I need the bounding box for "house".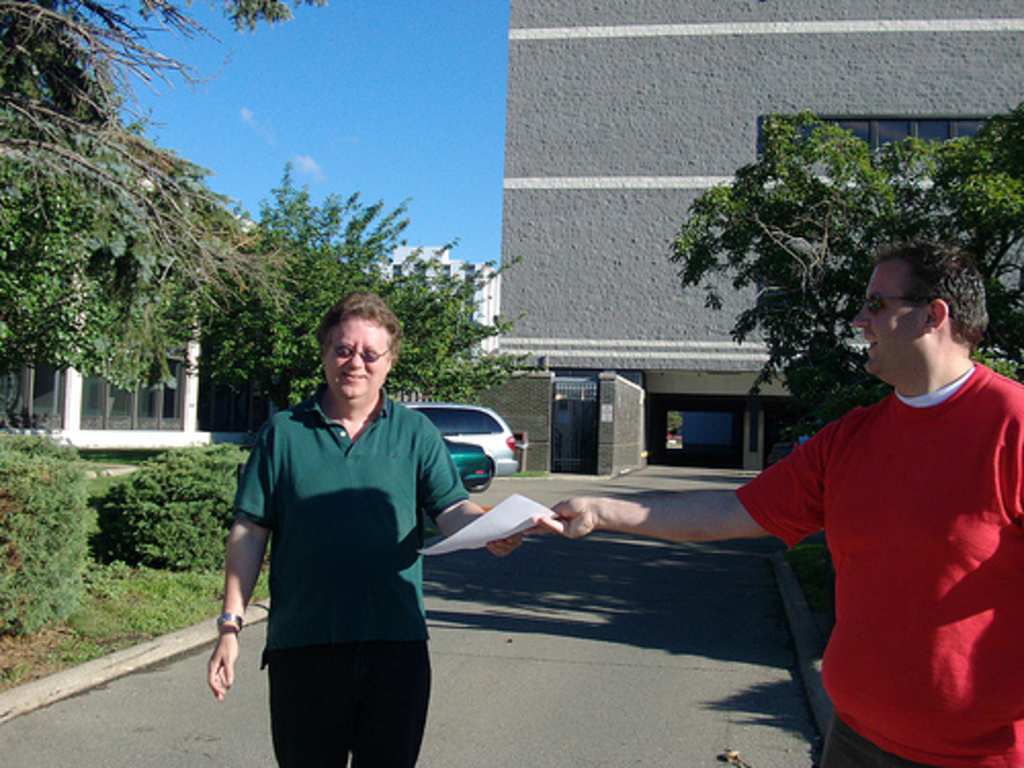
Here it is: pyautogui.locateOnScreen(0, 242, 510, 453).
